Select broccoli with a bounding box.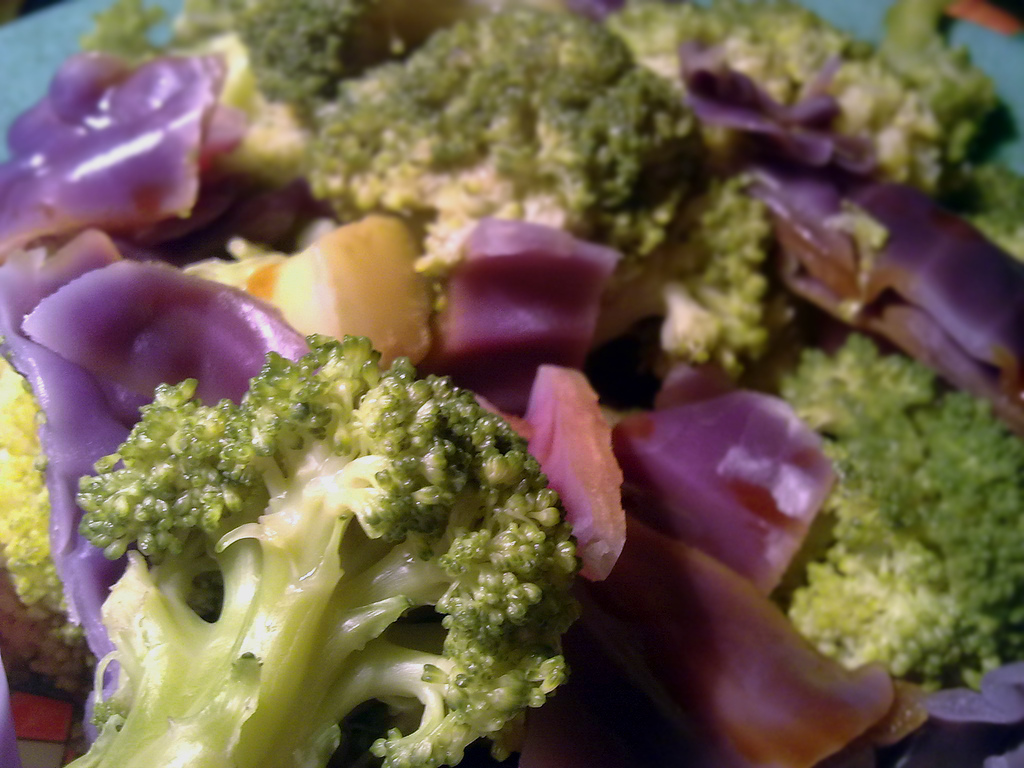
<bbox>0, 367, 103, 697</bbox>.
